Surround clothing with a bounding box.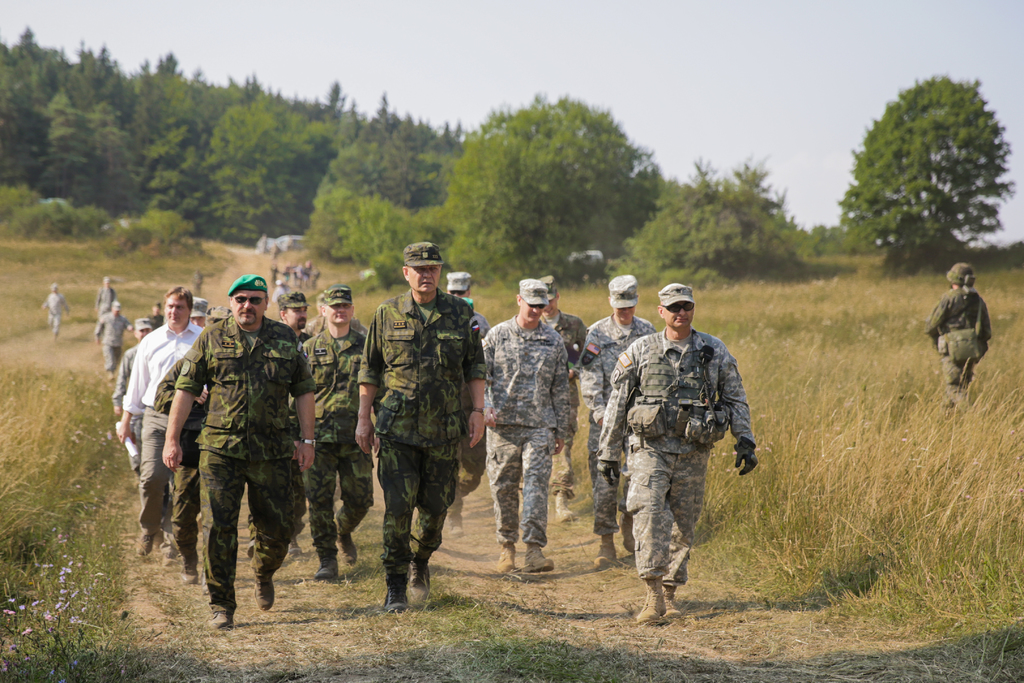
(125, 329, 197, 536).
